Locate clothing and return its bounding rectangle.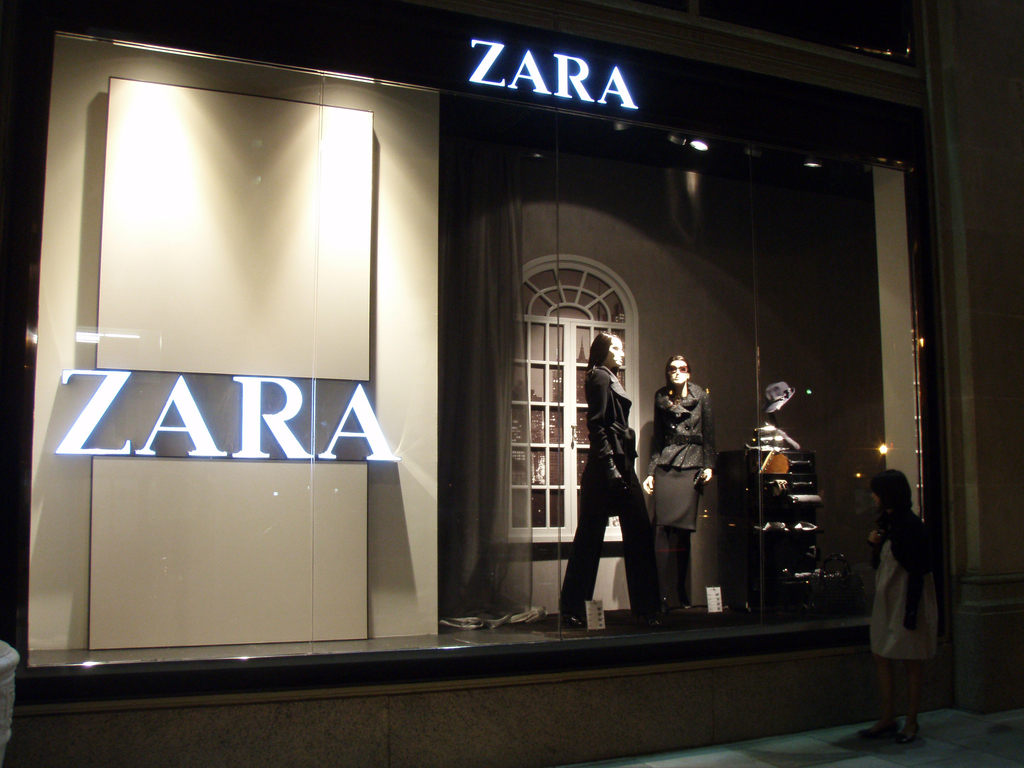
select_region(645, 373, 714, 539).
